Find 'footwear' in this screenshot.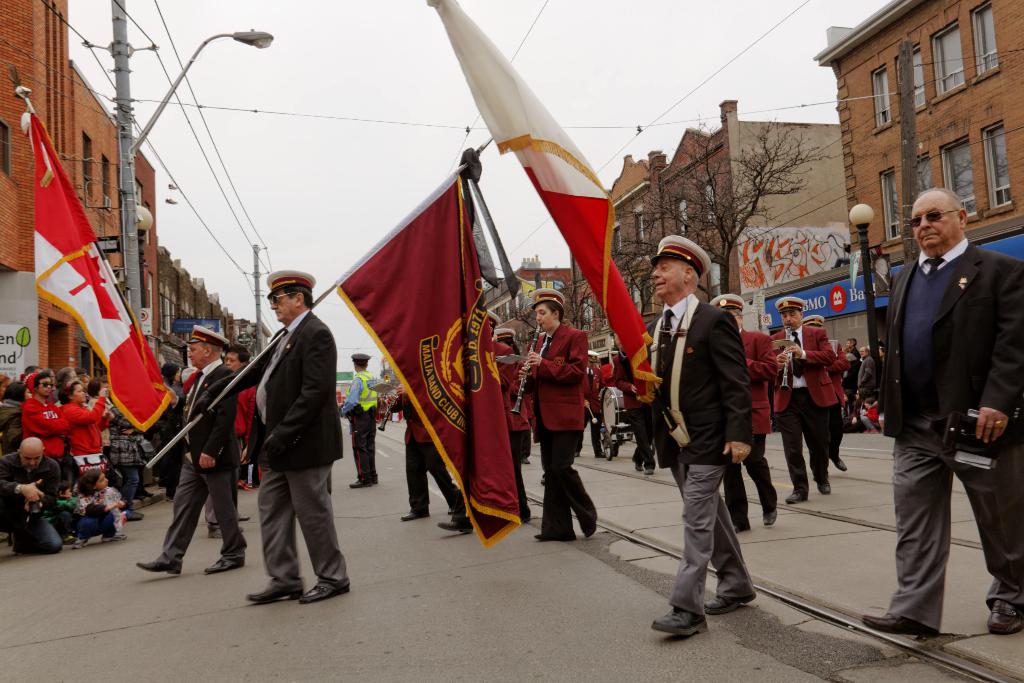
The bounding box for 'footwear' is left=654, top=602, right=707, bottom=622.
